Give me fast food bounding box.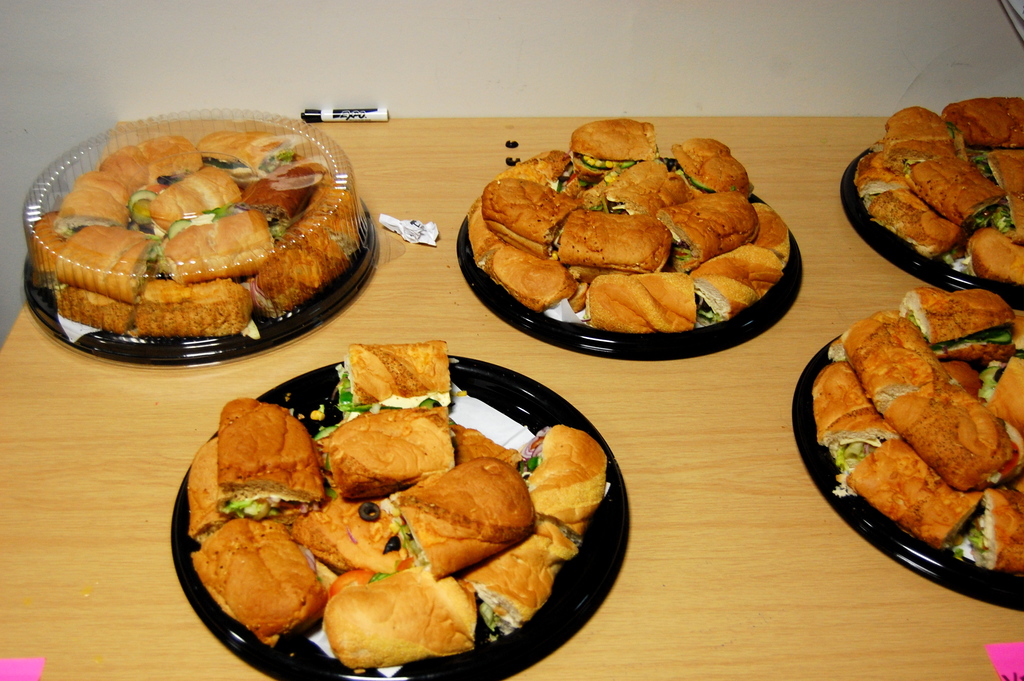
(968,229,1023,295).
